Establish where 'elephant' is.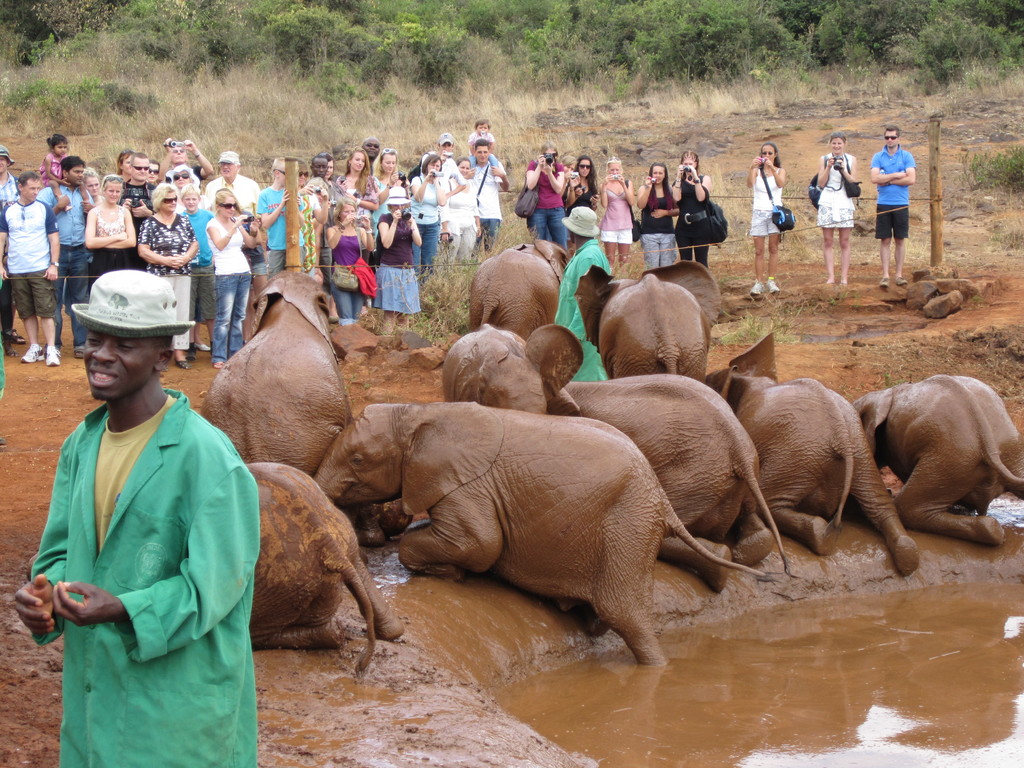
Established at {"left": 447, "top": 321, "right": 796, "bottom": 580}.
